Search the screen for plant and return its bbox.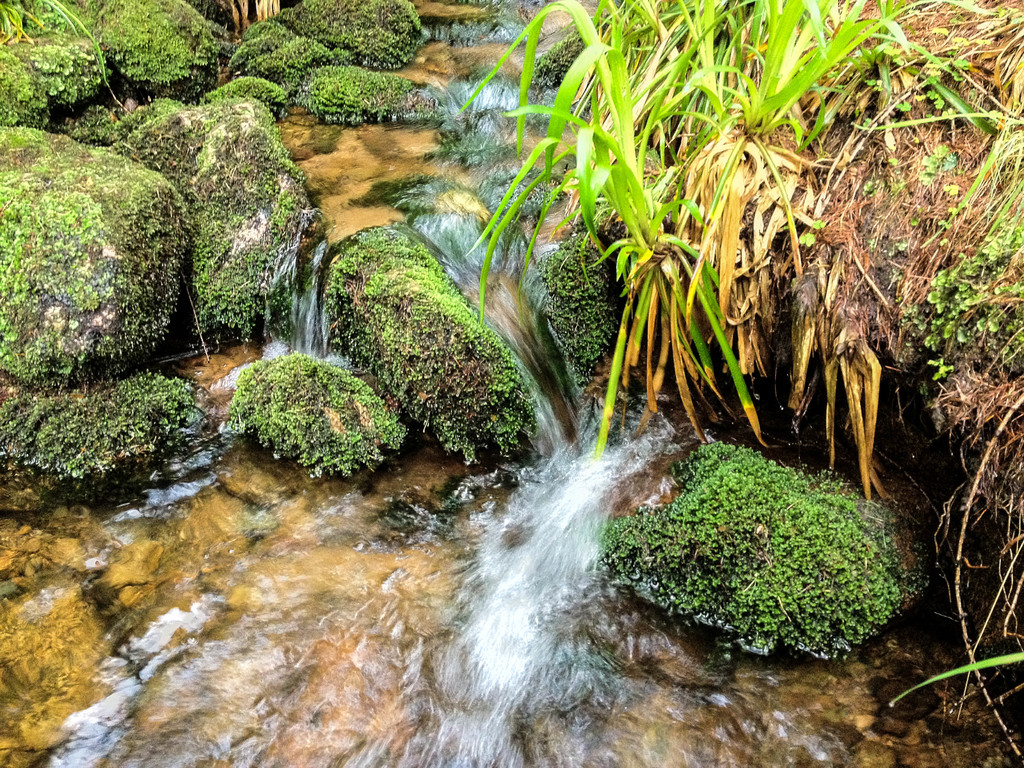
Found: 895/171/1019/399.
